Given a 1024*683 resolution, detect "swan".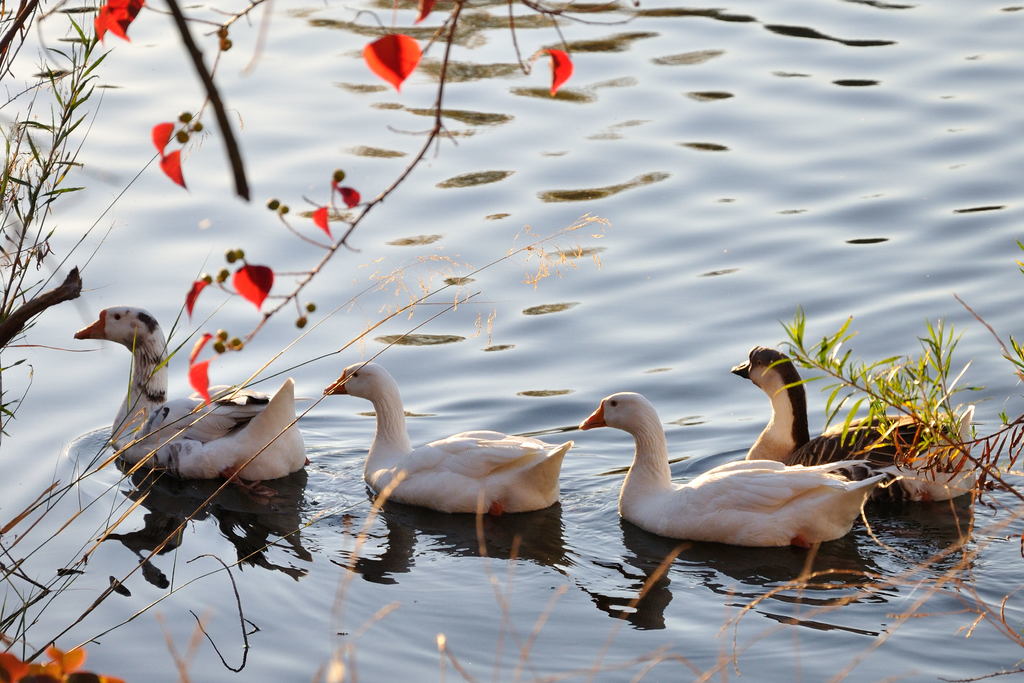
left=731, top=342, right=979, bottom=498.
